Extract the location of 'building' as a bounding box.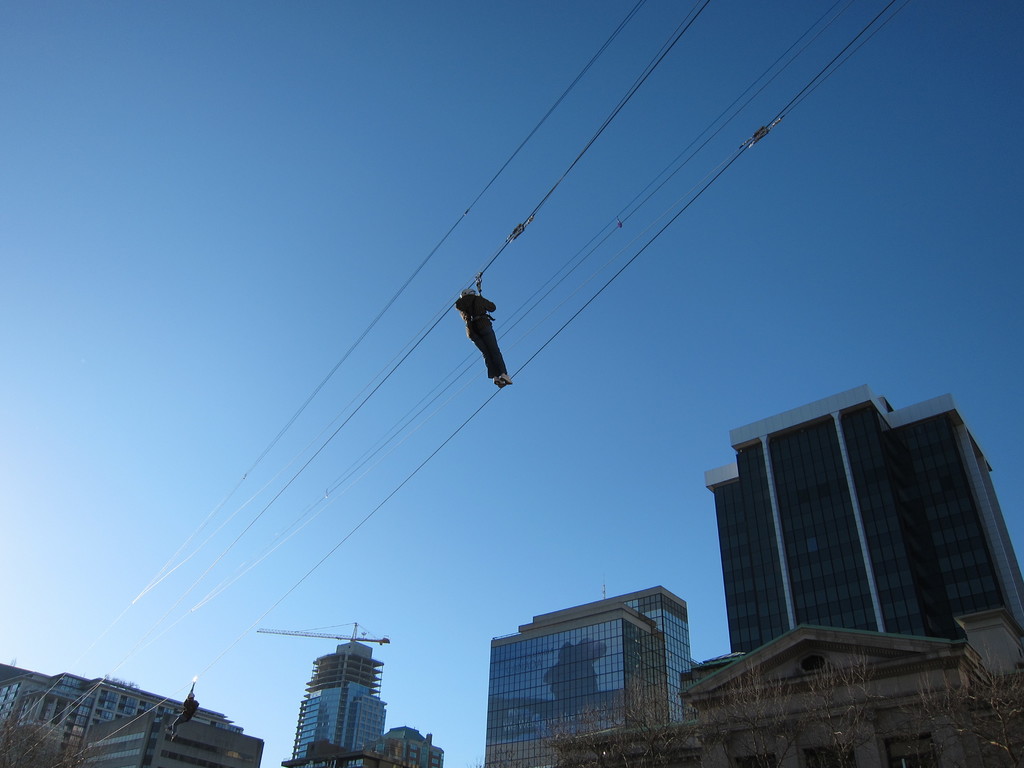
bbox(294, 637, 385, 767).
